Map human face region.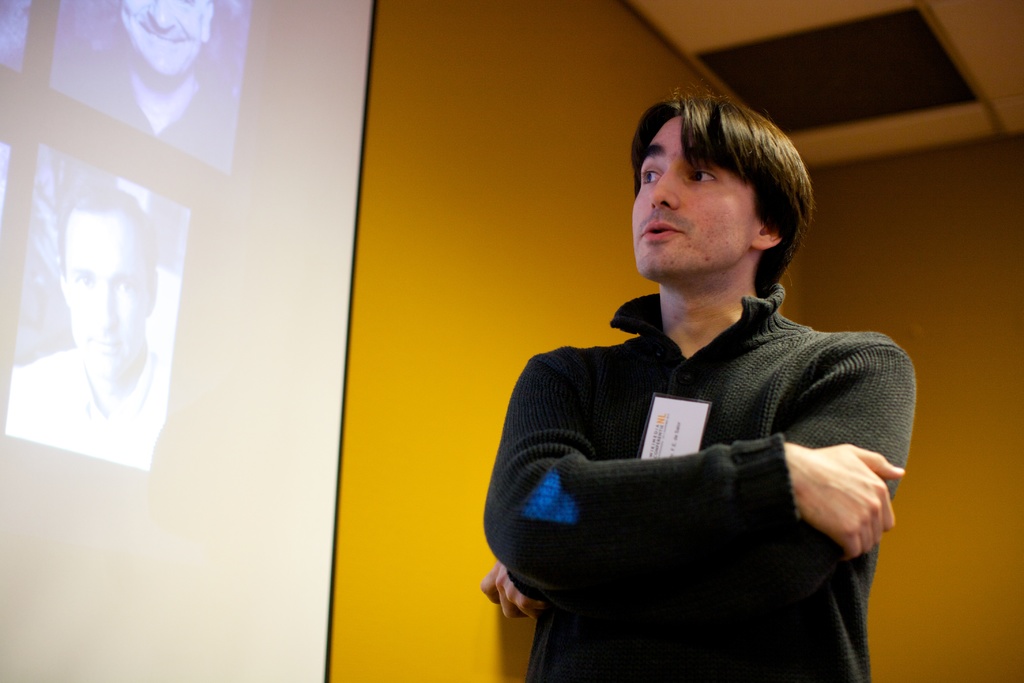
Mapped to l=632, t=111, r=758, b=278.
